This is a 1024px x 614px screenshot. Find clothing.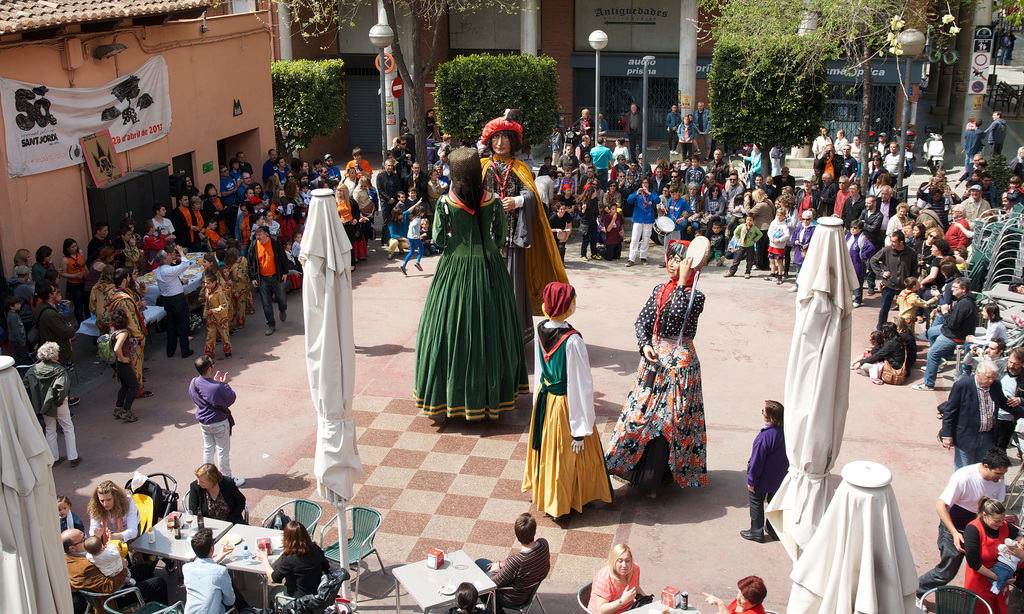
Bounding box: box=[665, 200, 687, 260].
